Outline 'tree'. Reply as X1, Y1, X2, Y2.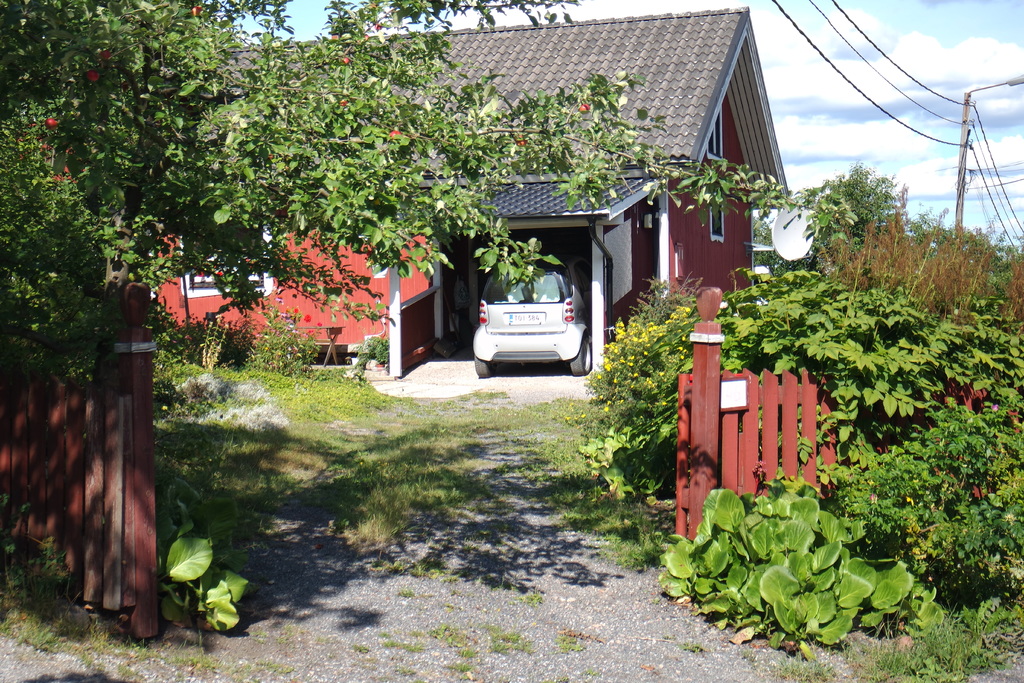
813, 219, 1022, 320.
